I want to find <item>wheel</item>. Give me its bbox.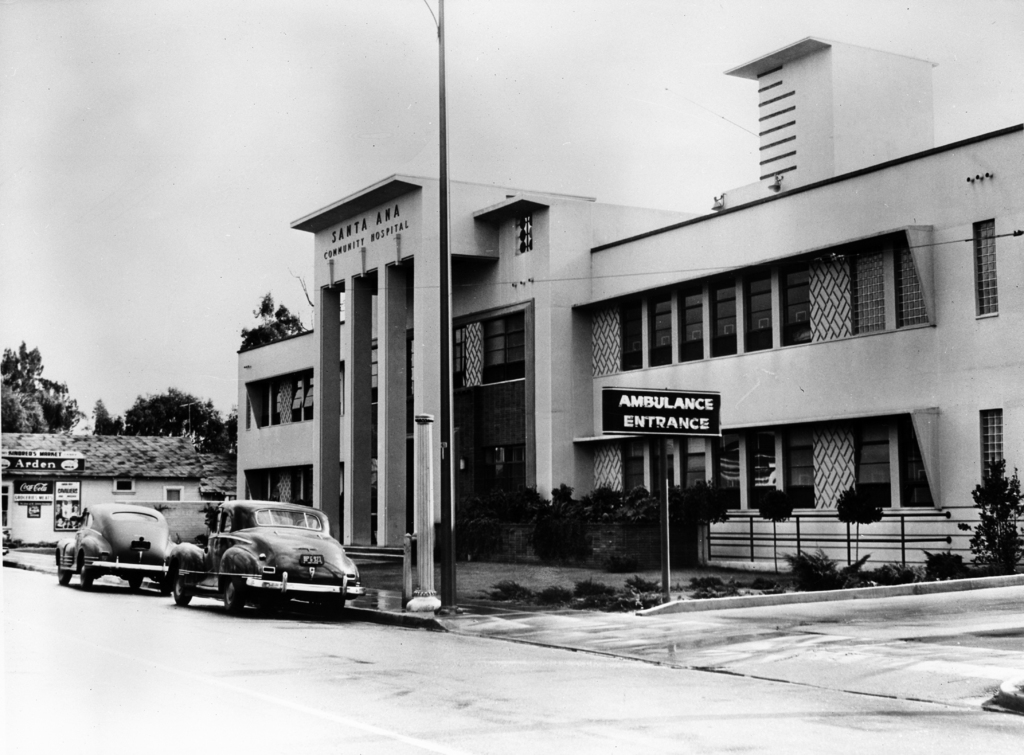
<box>165,578,172,591</box>.
